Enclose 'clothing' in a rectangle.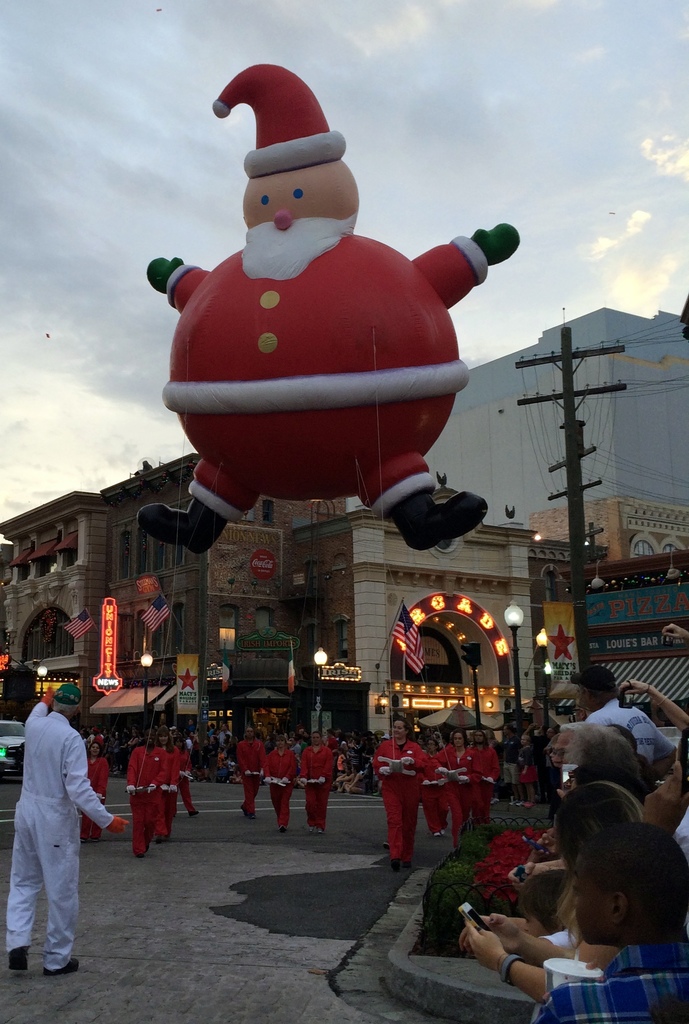
(4,713,109,974).
